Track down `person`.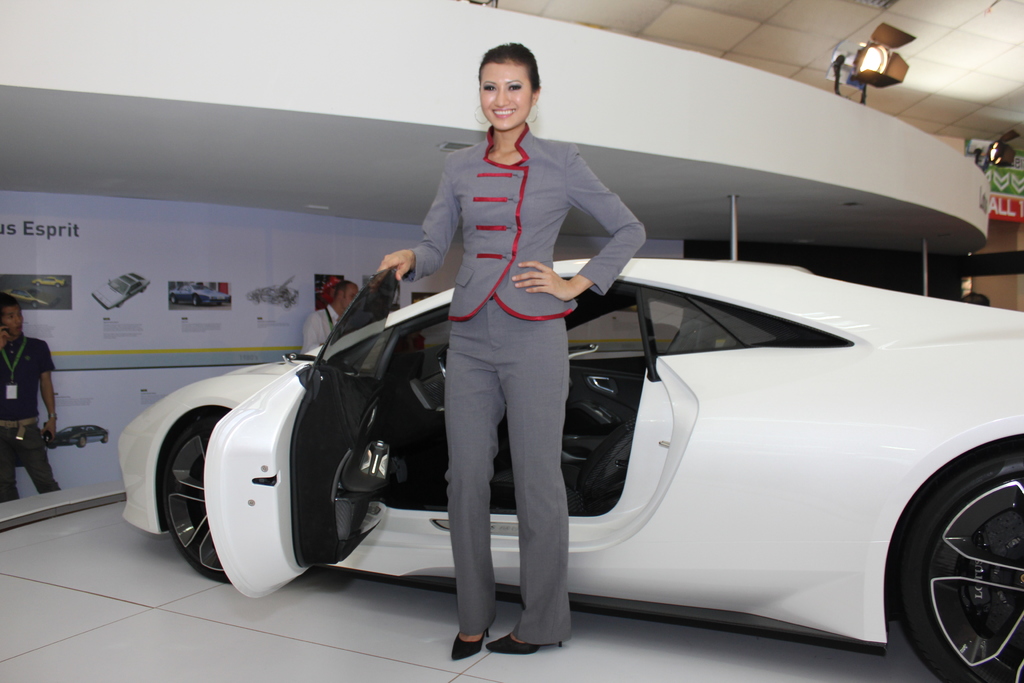
Tracked to (left=0, top=292, right=58, bottom=500).
